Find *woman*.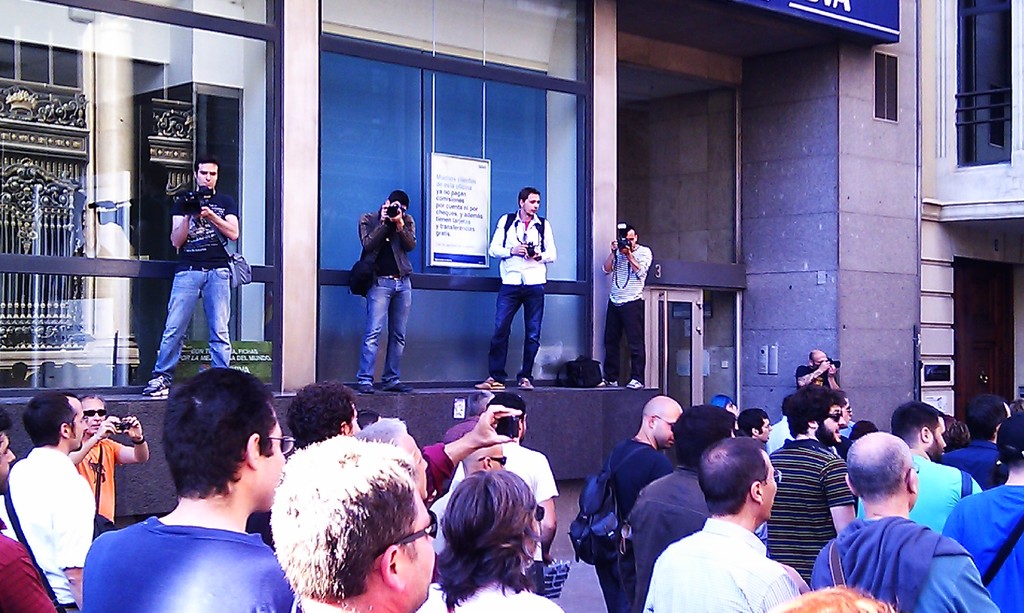
l=413, t=459, r=563, b=609.
